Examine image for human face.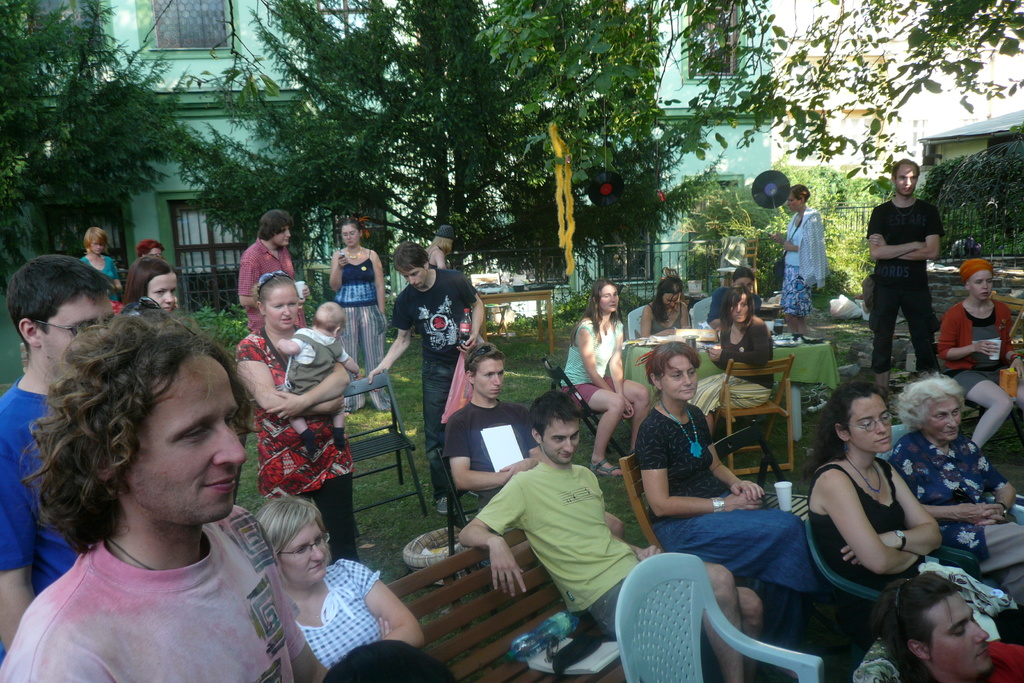
Examination result: <bbox>399, 265, 423, 289</bbox>.
